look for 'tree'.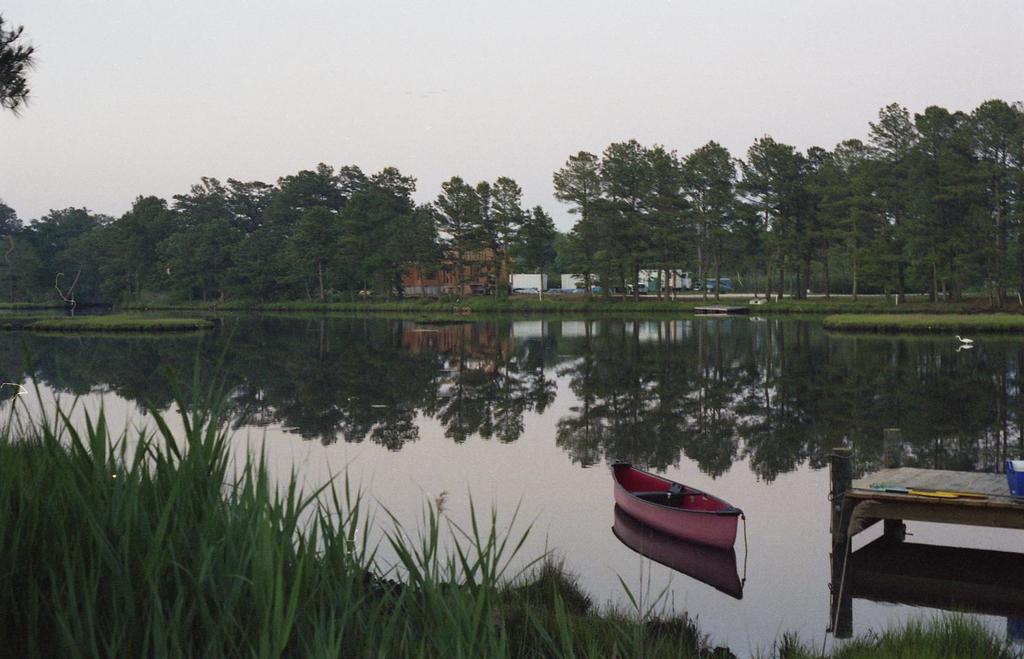
Found: BBox(550, 95, 1023, 307).
